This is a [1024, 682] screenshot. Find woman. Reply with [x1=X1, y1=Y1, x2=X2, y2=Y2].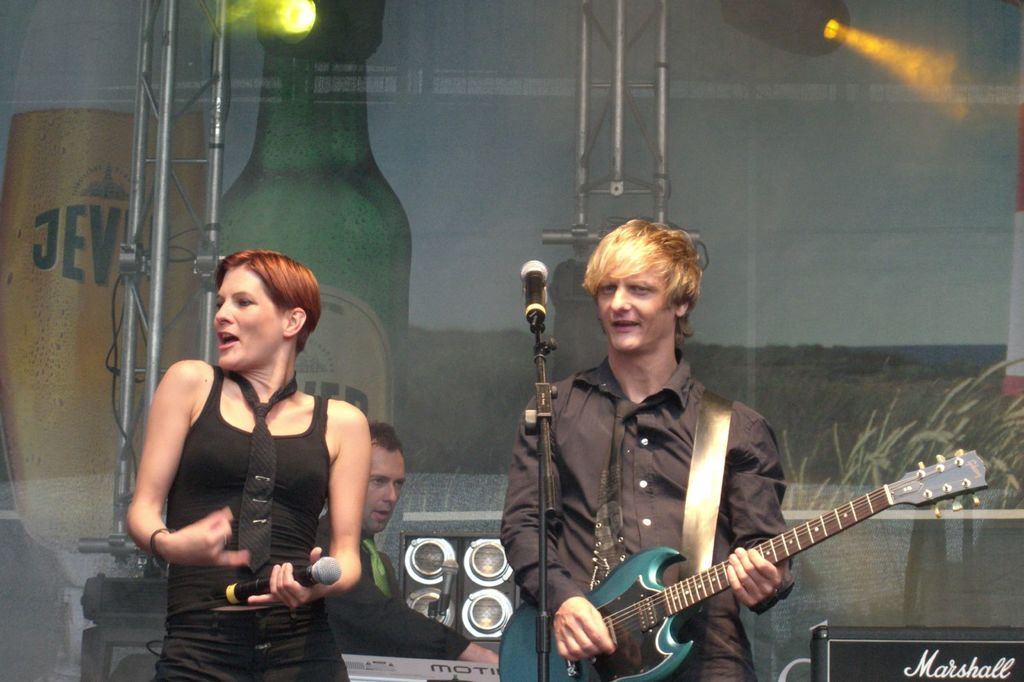
[x1=132, y1=234, x2=378, y2=669].
